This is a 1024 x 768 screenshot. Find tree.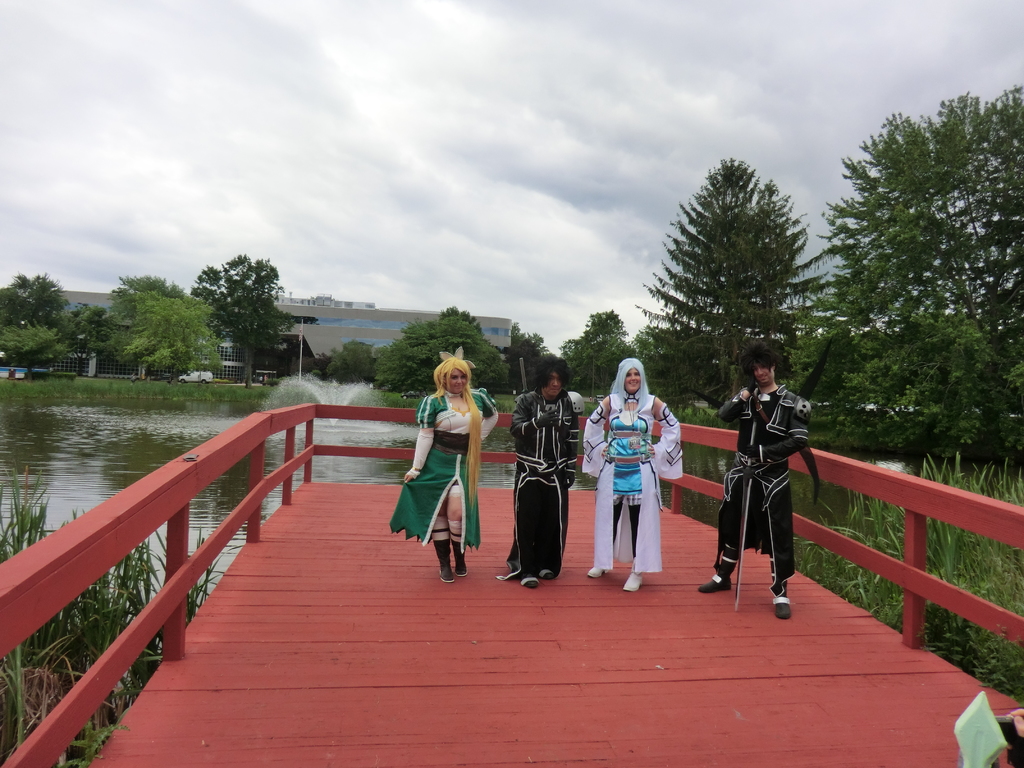
Bounding box: locate(104, 268, 211, 385).
